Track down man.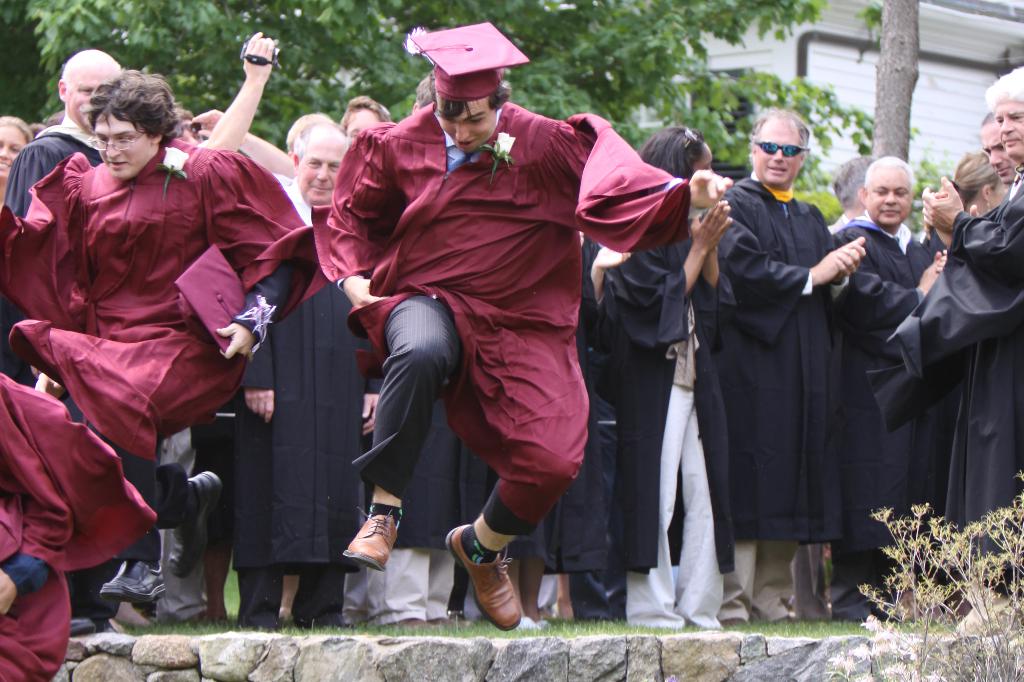
Tracked to pyautogui.locateOnScreen(0, 77, 315, 601).
